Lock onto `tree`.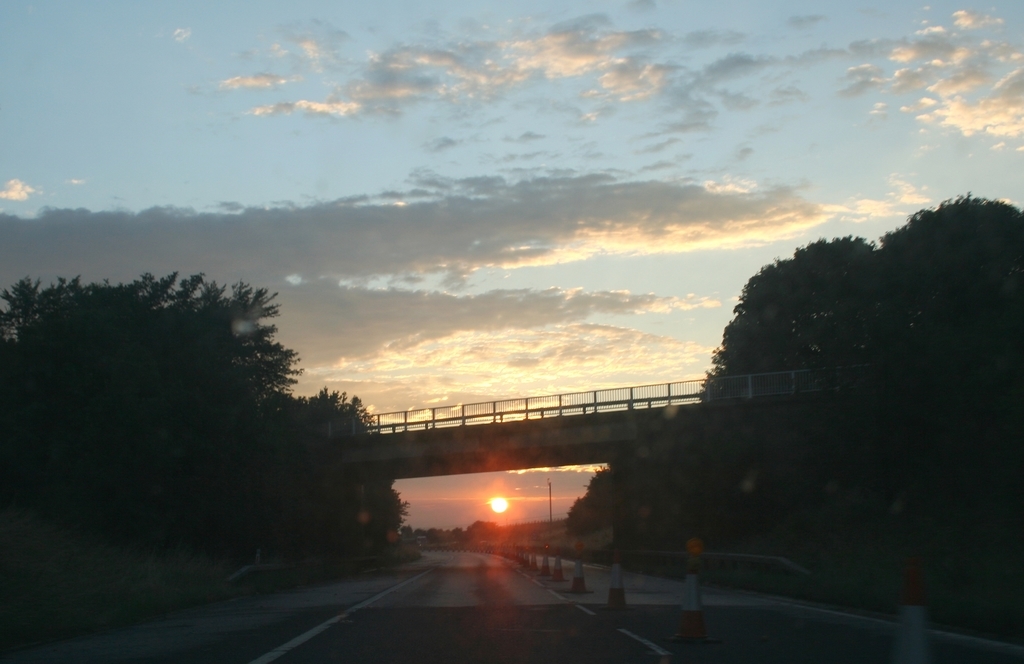
Locked: left=0, top=270, right=405, bottom=569.
